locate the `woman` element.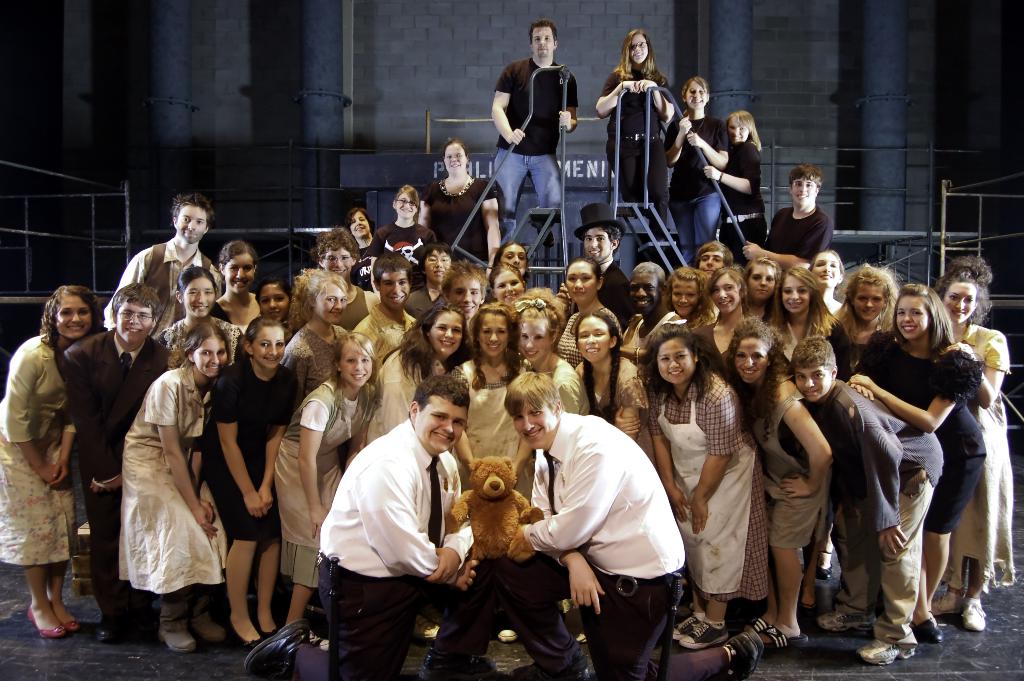
Element bbox: 550,253,627,377.
